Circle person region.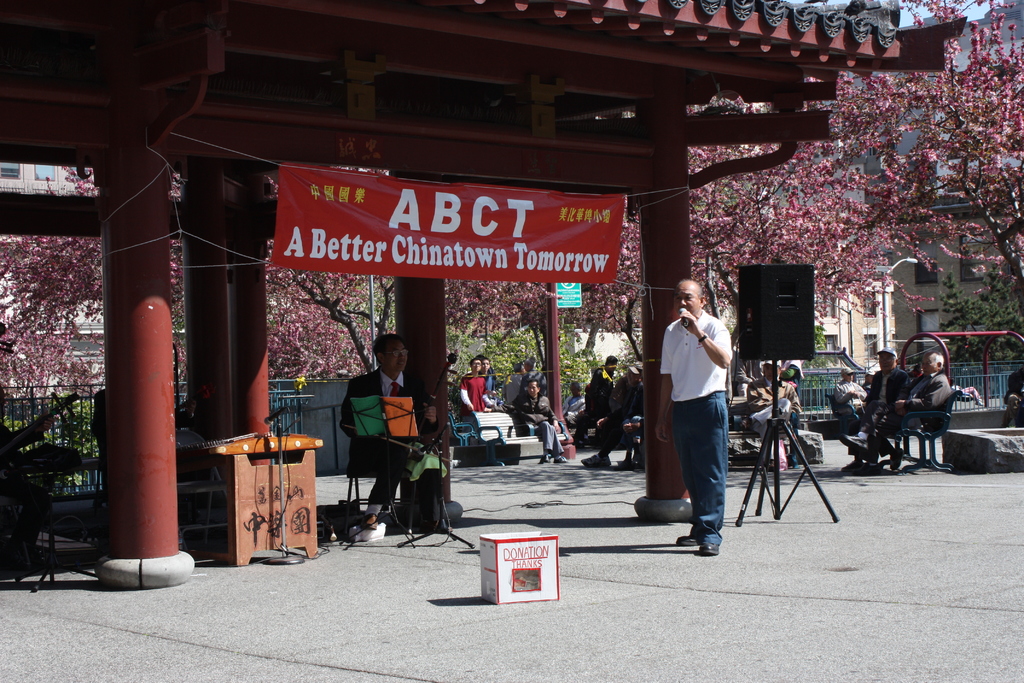
Region: select_region(847, 345, 952, 468).
